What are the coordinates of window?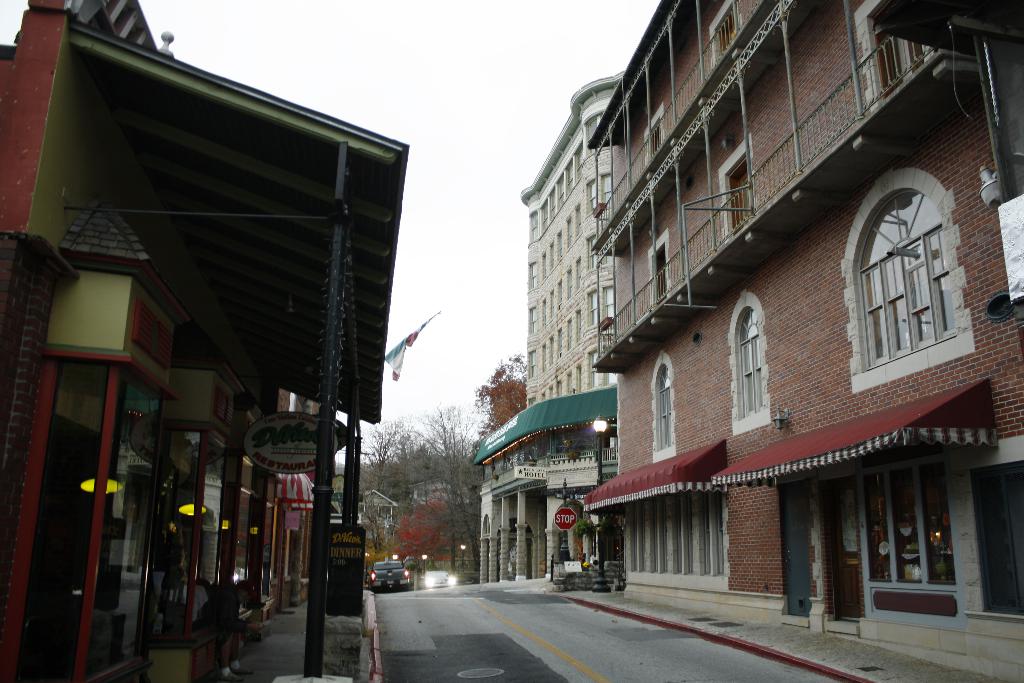
(left=566, top=375, right=571, bottom=394).
